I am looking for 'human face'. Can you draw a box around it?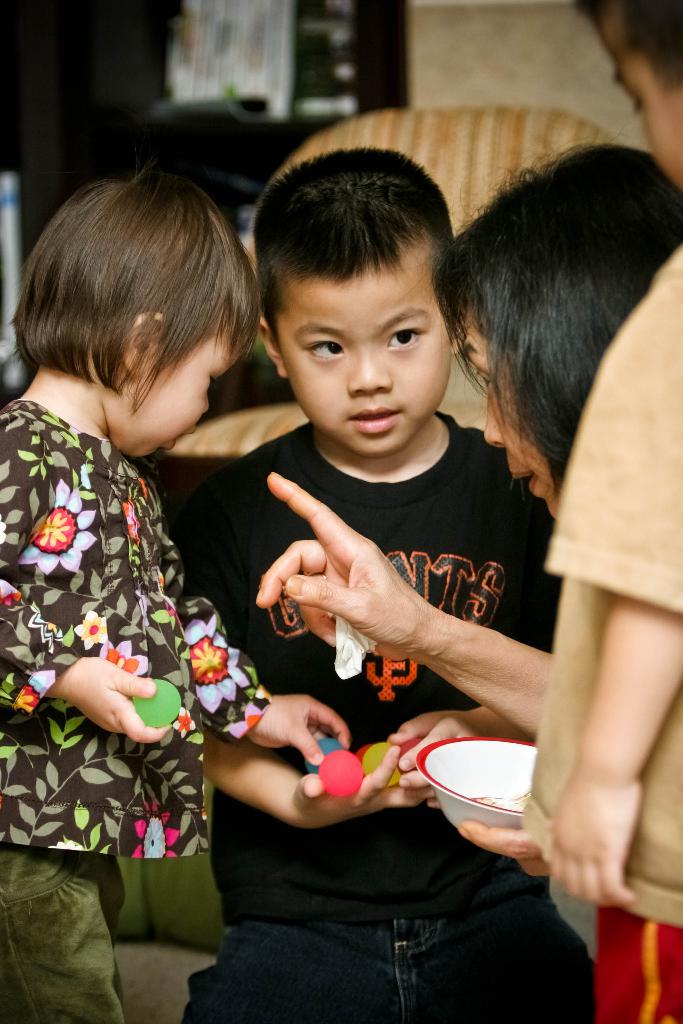
Sure, the bounding box is <region>459, 305, 559, 521</region>.
